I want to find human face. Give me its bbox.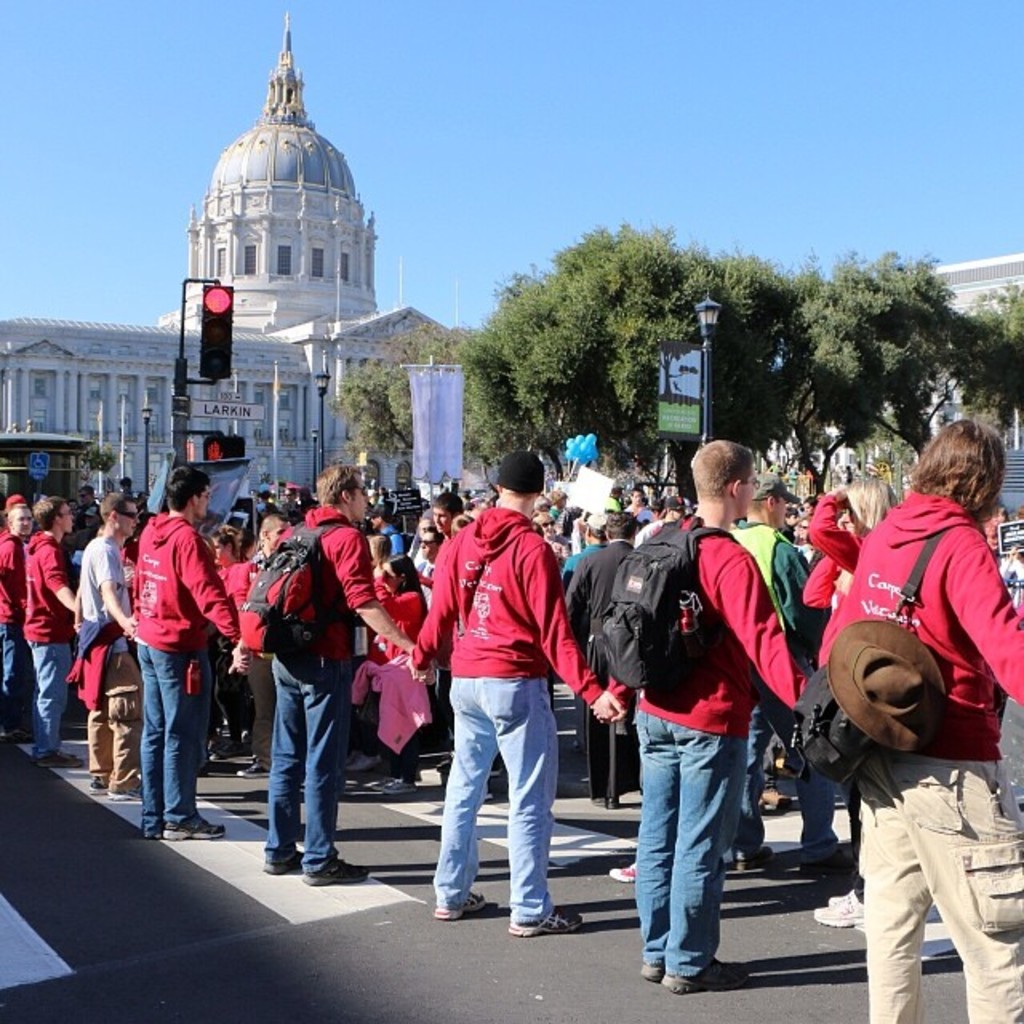
locate(269, 526, 290, 542).
